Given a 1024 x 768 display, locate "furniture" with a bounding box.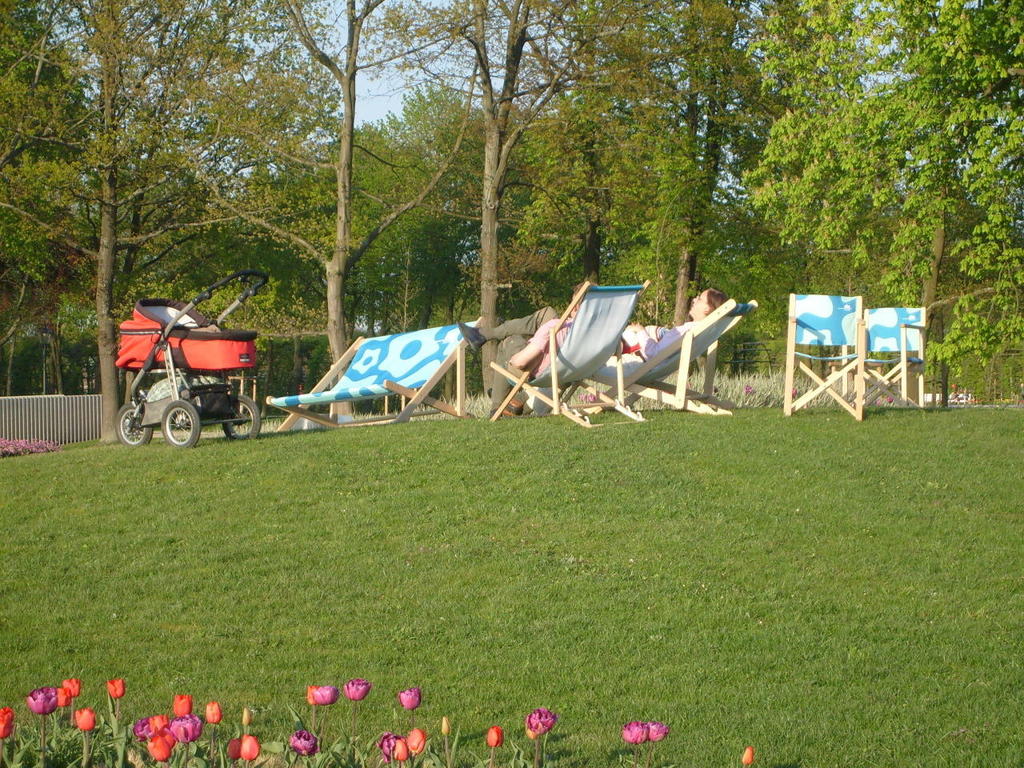
Located: x1=781 y1=294 x2=866 y2=424.
